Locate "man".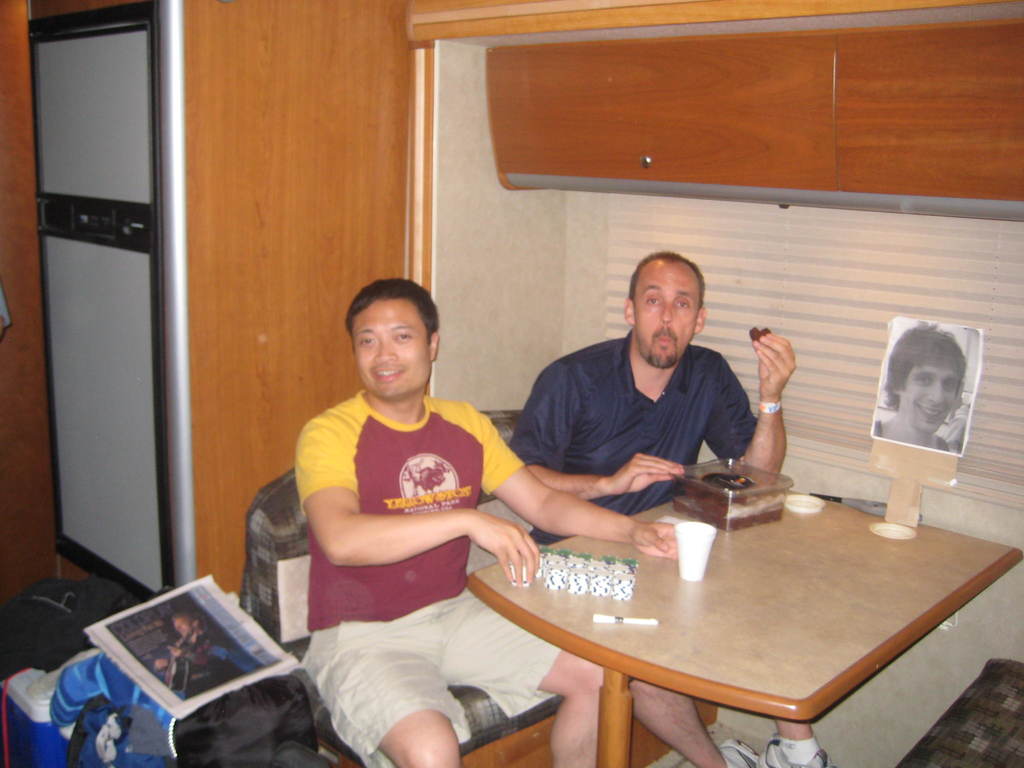
Bounding box: left=863, top=314, right=979, bottom=458.
